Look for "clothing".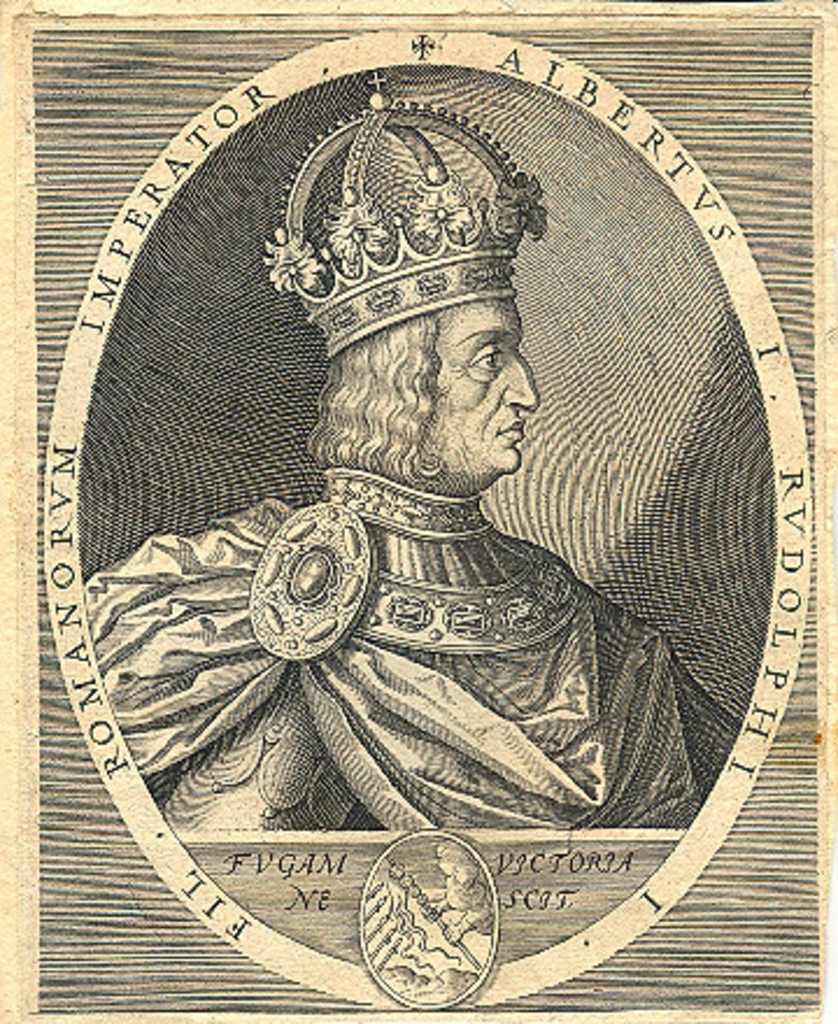
Found: bbox=[88, 472, 750, 835].
